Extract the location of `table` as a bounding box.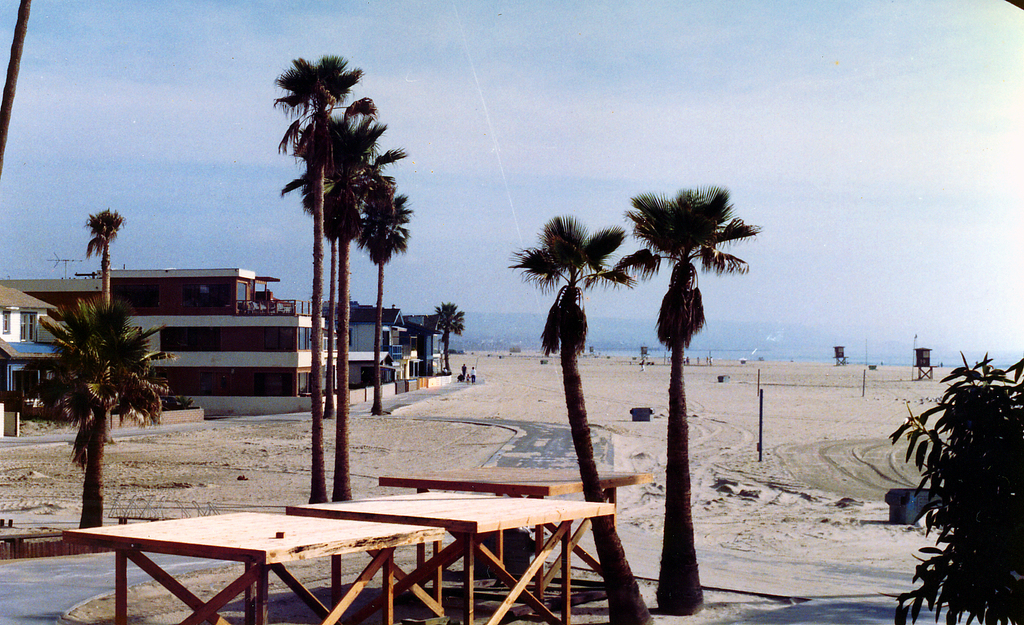
62/510/444/624.
